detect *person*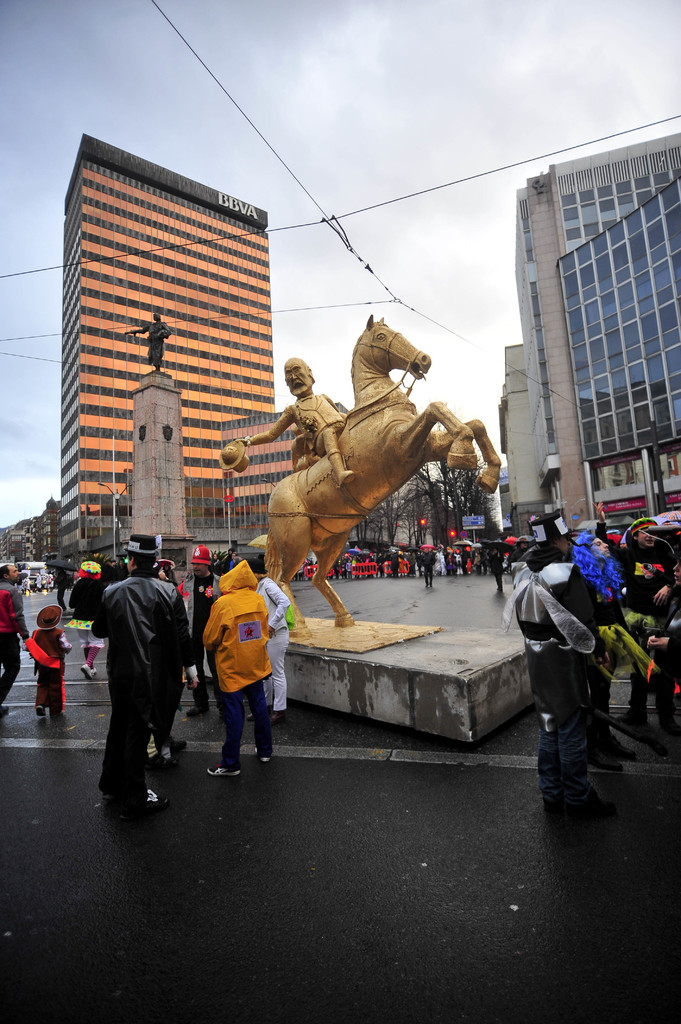
region(199, 538, 285, 779)
